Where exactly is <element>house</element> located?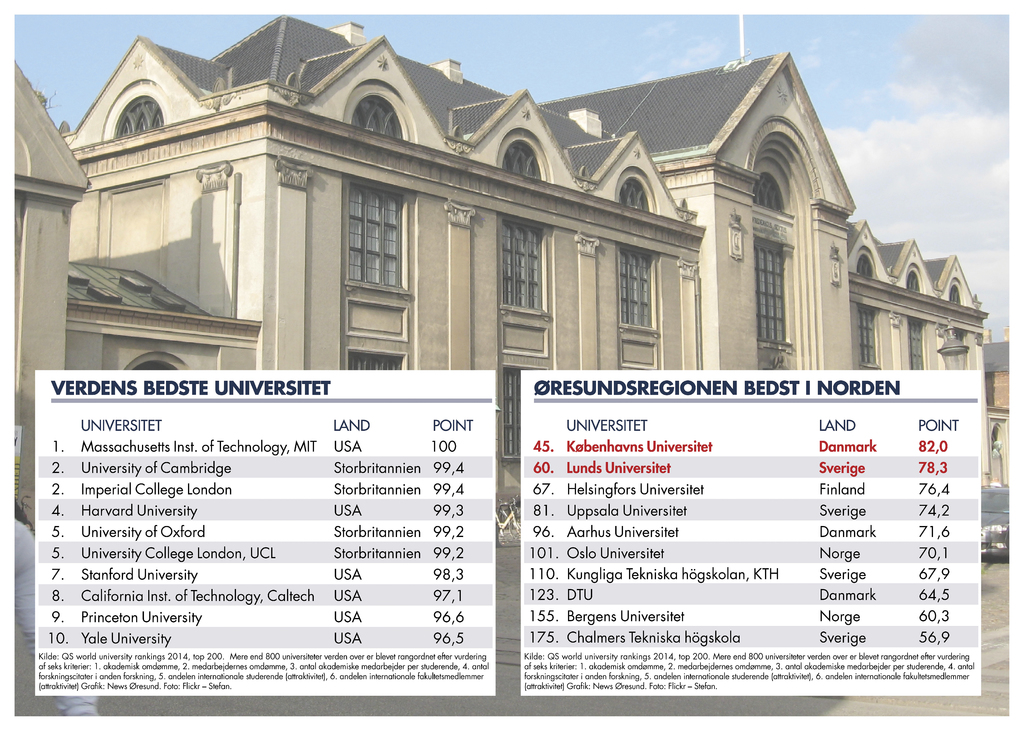
Its bounding box is crop(984, 338, 1012, 497).
